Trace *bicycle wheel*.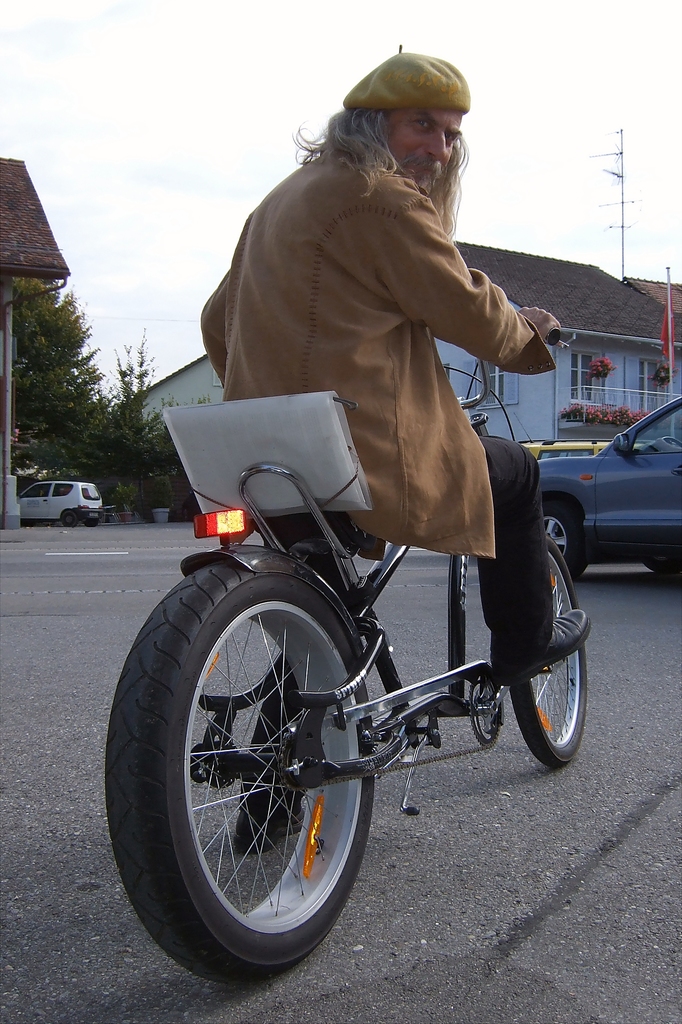
Traced to rect(140, 581, 391, 973).
